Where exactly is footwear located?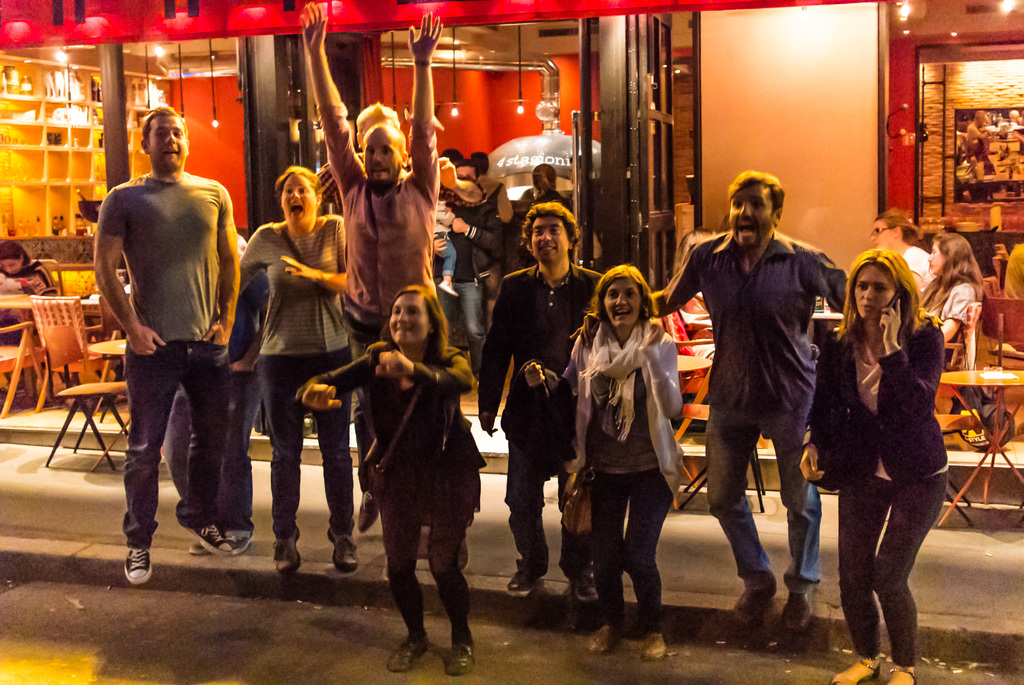
Its bounding box is box=[881, 661, 913, 684].
